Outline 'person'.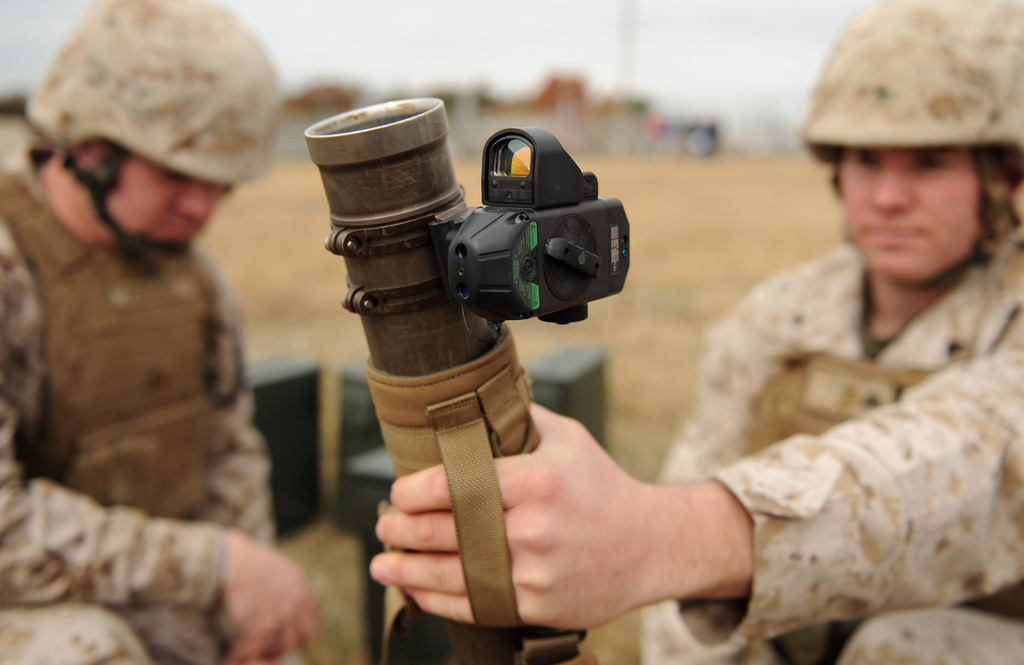
Outline: region(374, 0, 1023, 664).
